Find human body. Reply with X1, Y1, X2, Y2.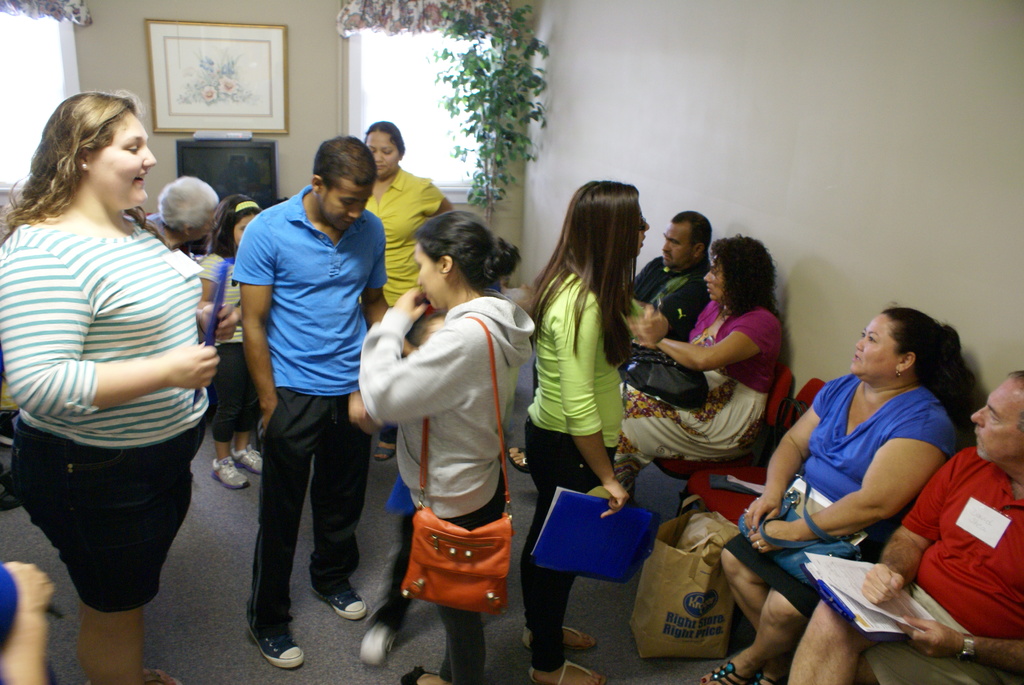
369, 163, 453, 462.
